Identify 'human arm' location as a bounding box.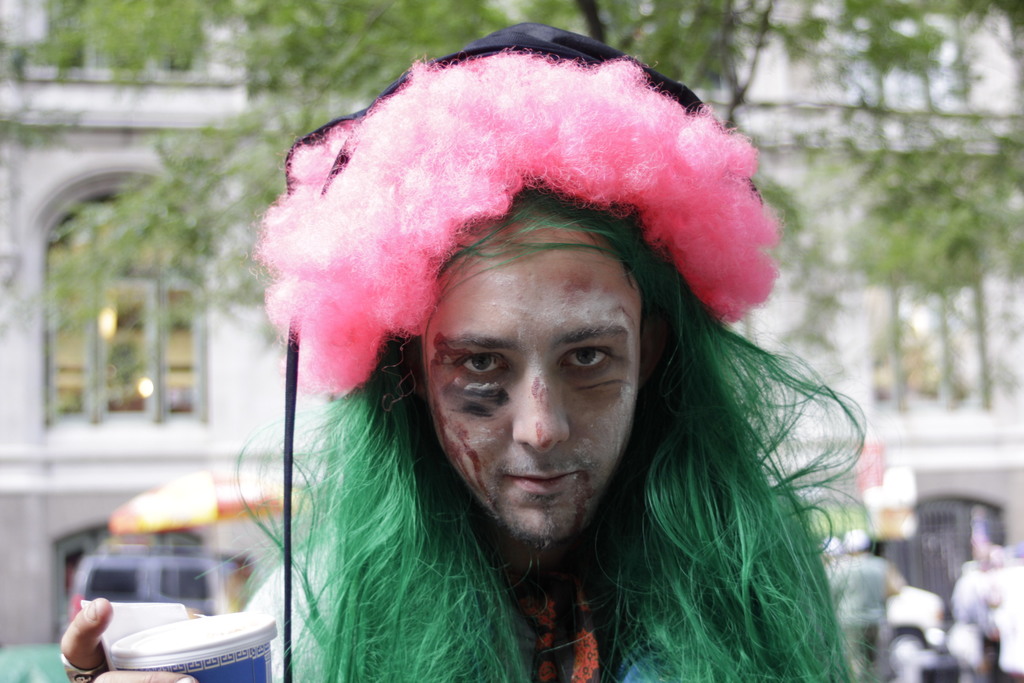
(58,588,220,682).
